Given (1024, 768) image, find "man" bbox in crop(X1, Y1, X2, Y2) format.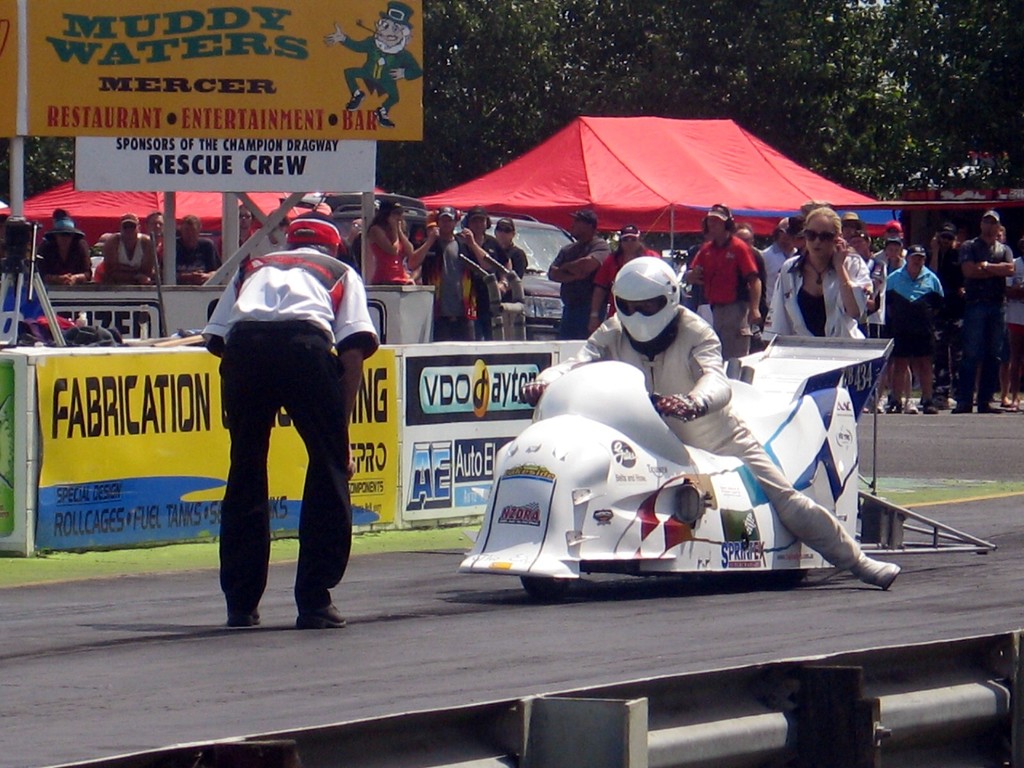
crop(412, 195, 495, 339).
